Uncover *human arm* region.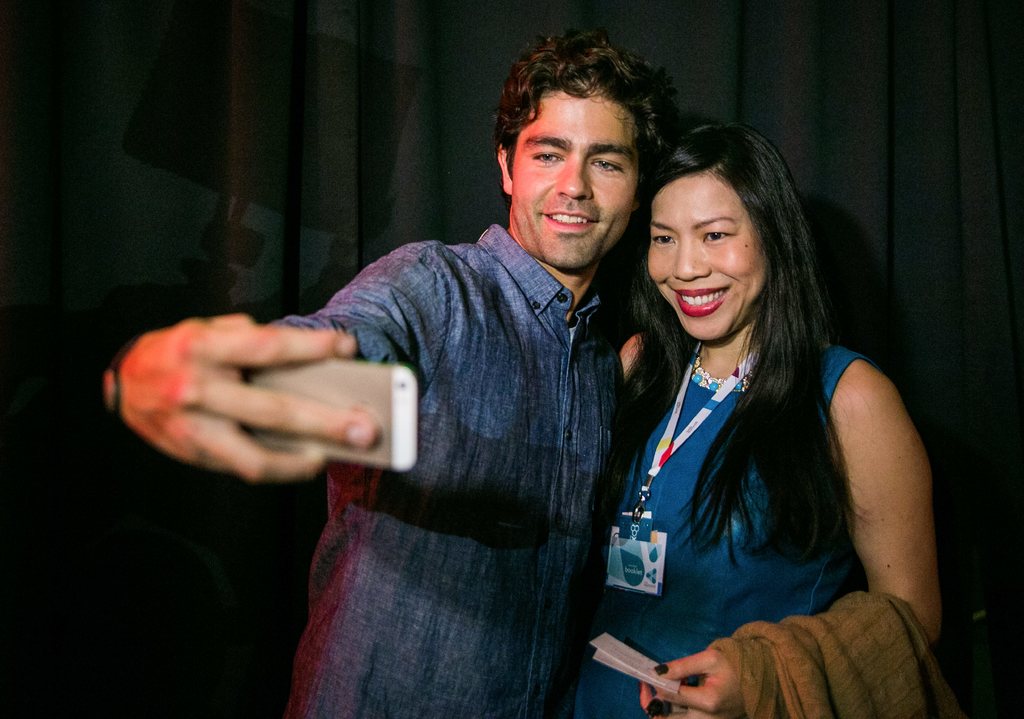
Uncovered: [left=119, top=234, right=459, bottom=487].
